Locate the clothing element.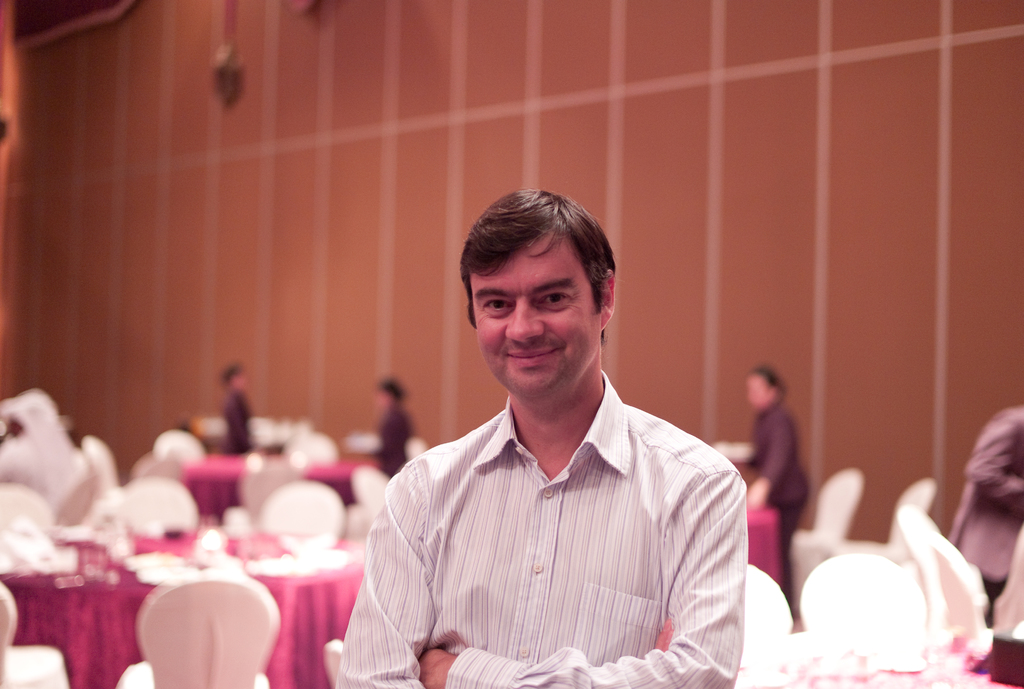
Element bbox: Rect(356, 343, 749, 681).
